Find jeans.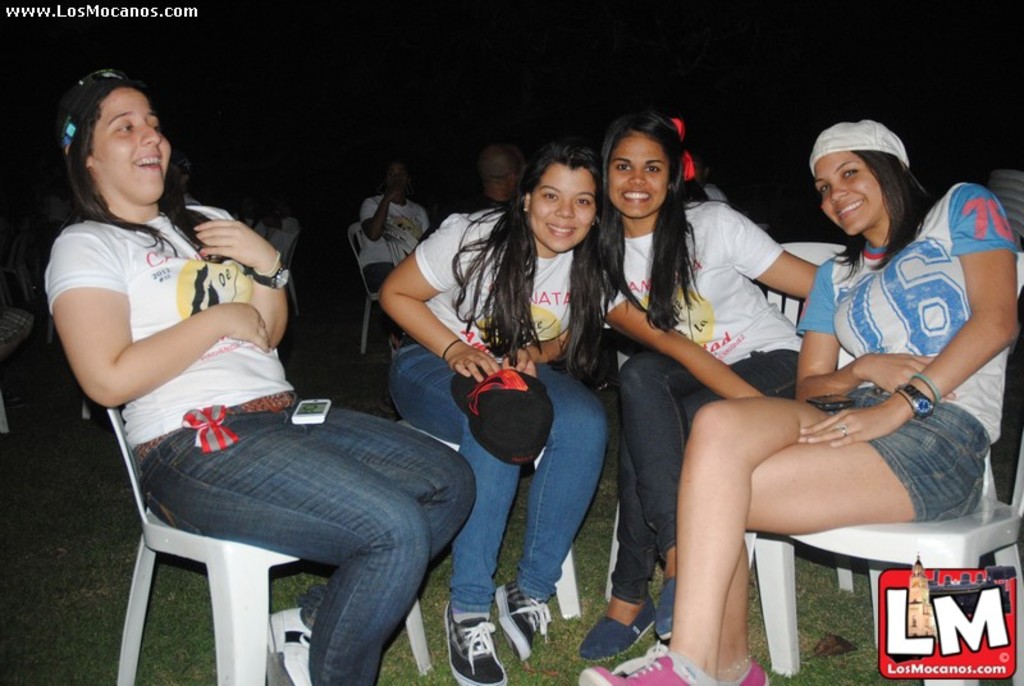
detection(614, 346, 797, 607).
